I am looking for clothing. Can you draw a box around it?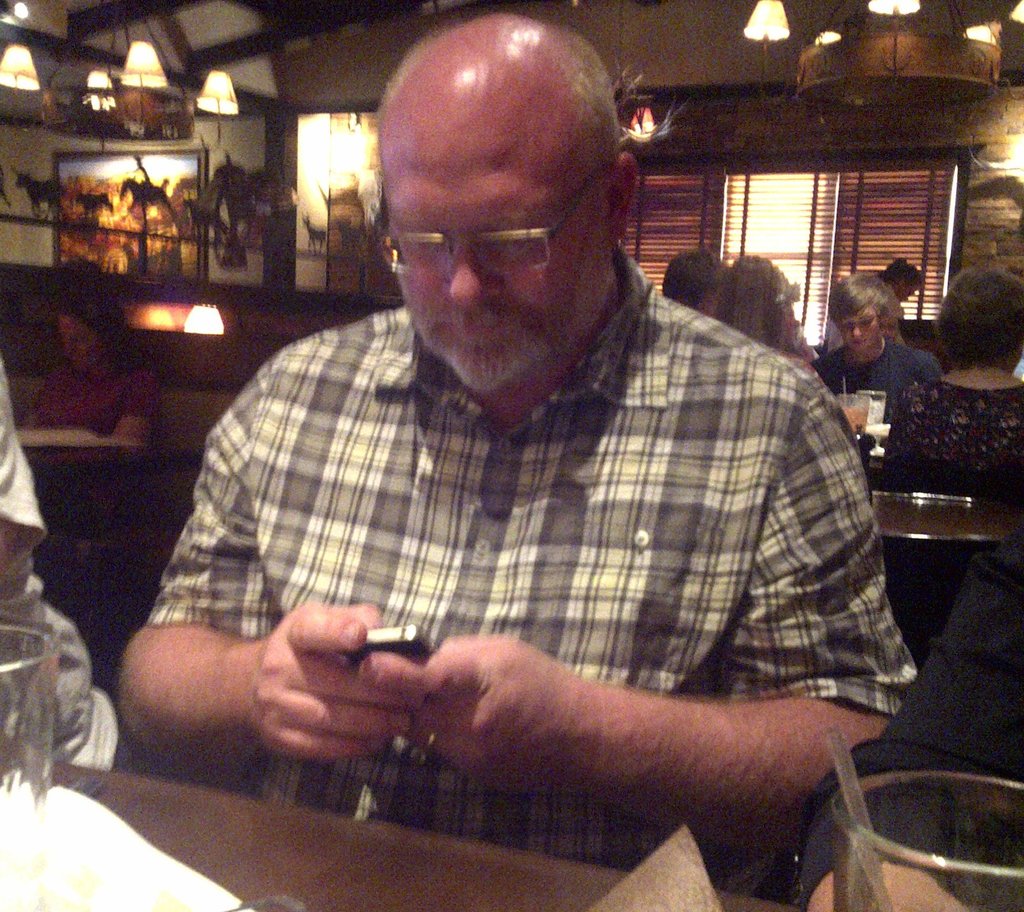
Sure, the bounding box is x1=788 y1=518 x2=1023 y2=911.
